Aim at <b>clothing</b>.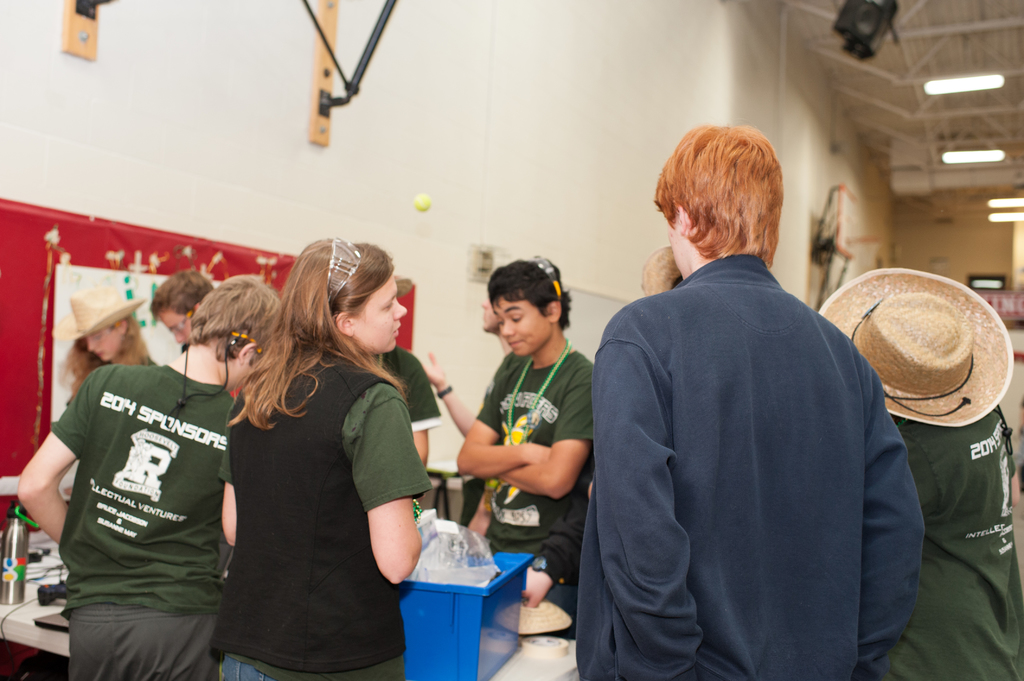
Aimed at l=359, t=348, r=444, b=425.
